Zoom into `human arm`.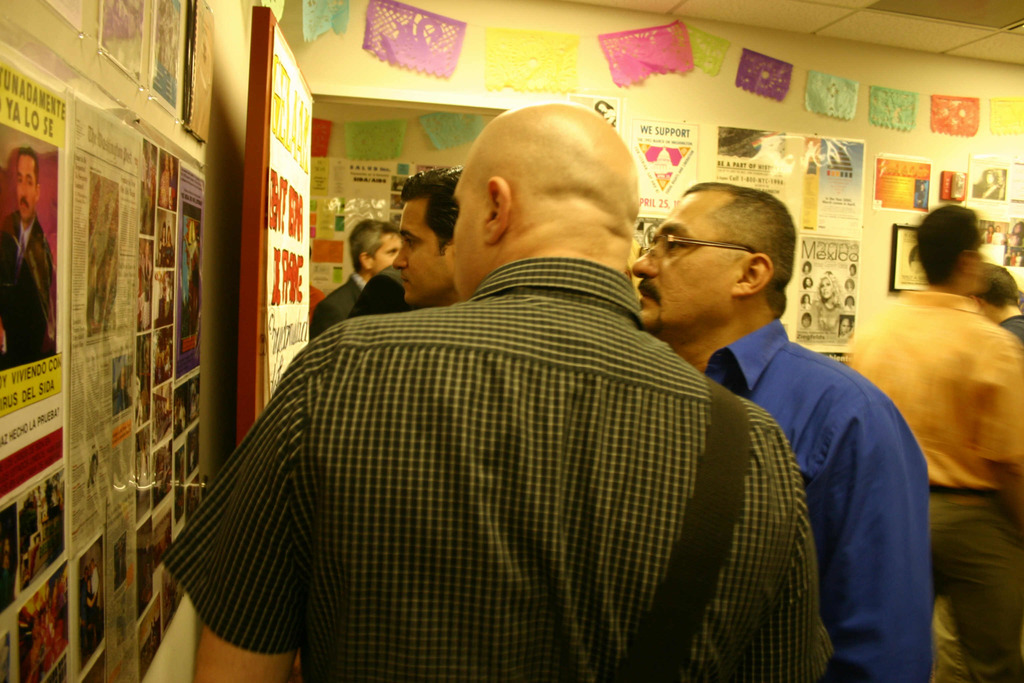
Zoom target: bbox(358, 284, 394, 329).
